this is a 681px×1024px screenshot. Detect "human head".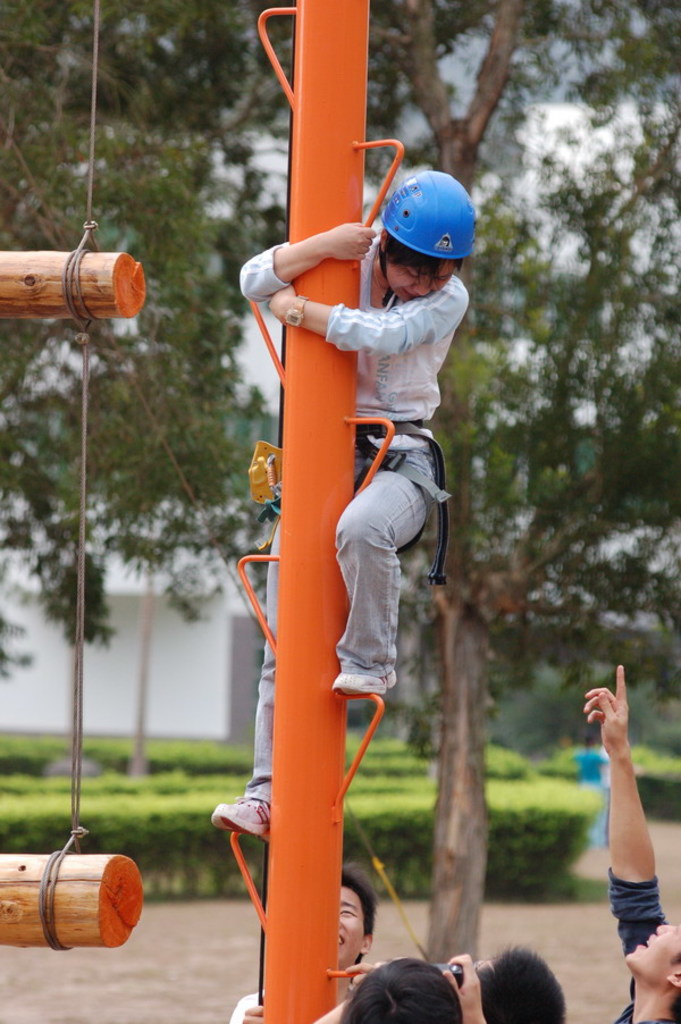
[334, 875, 376, 970].
